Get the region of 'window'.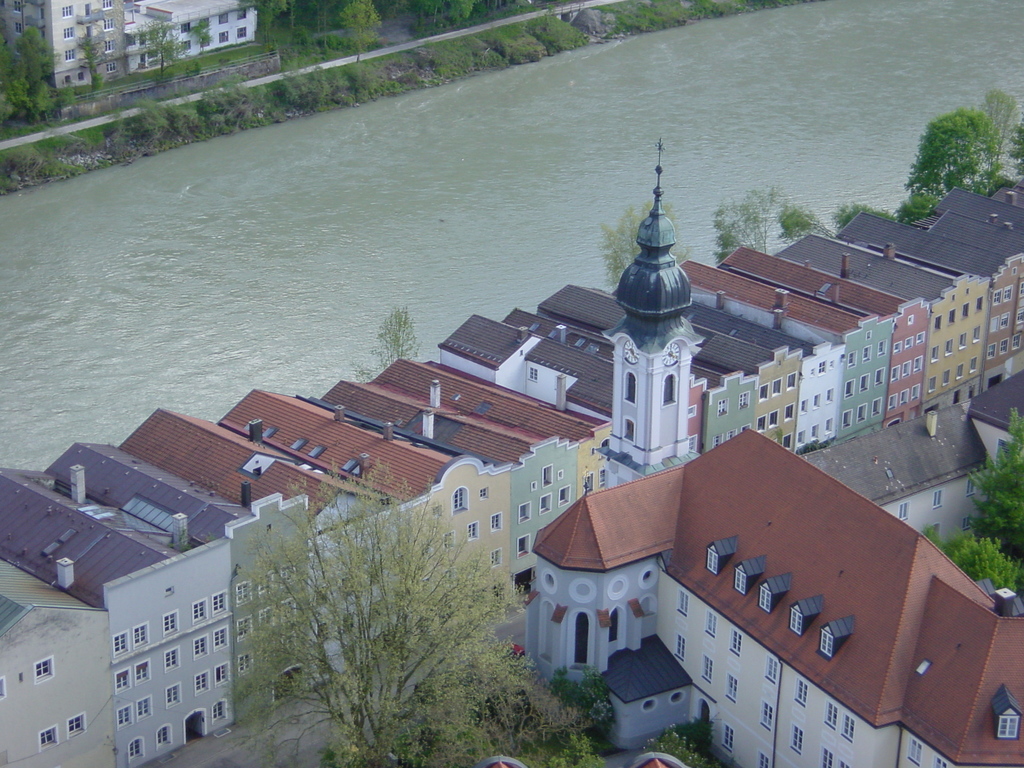
[915,355,925,372].
